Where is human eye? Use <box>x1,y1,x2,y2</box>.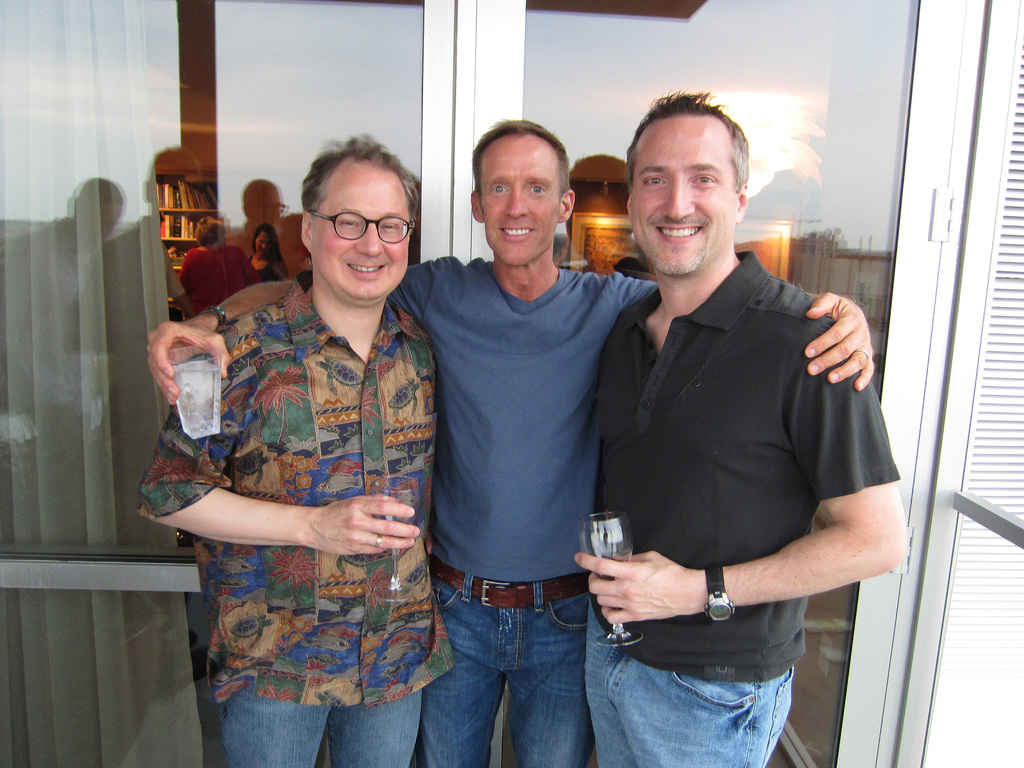
<box>380,223,402,232</box>.
